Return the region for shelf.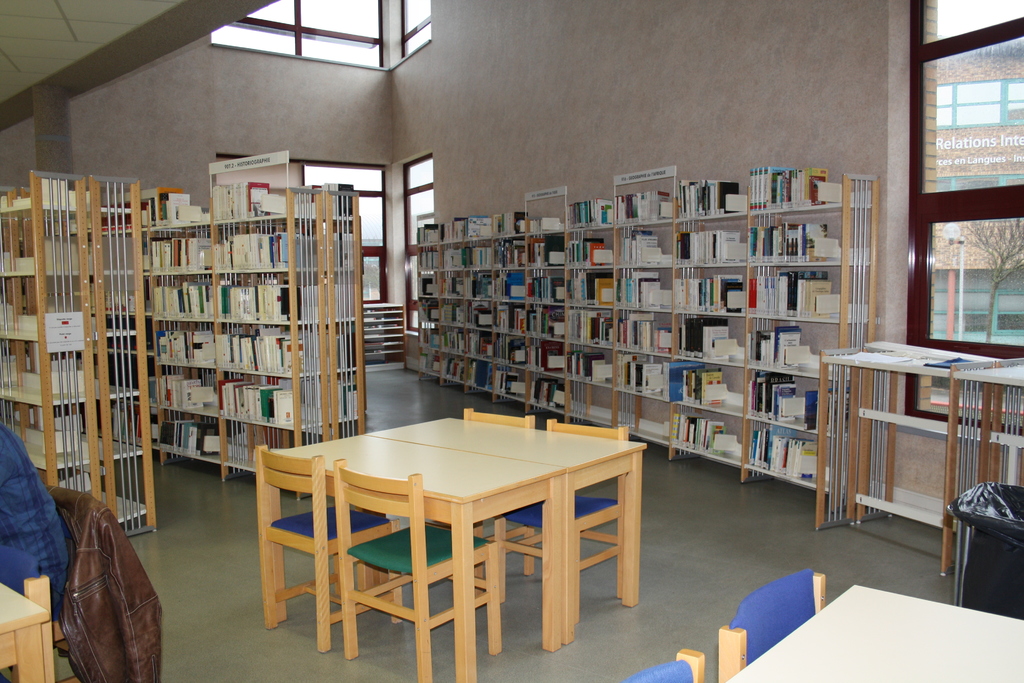
152,231,213,267.
